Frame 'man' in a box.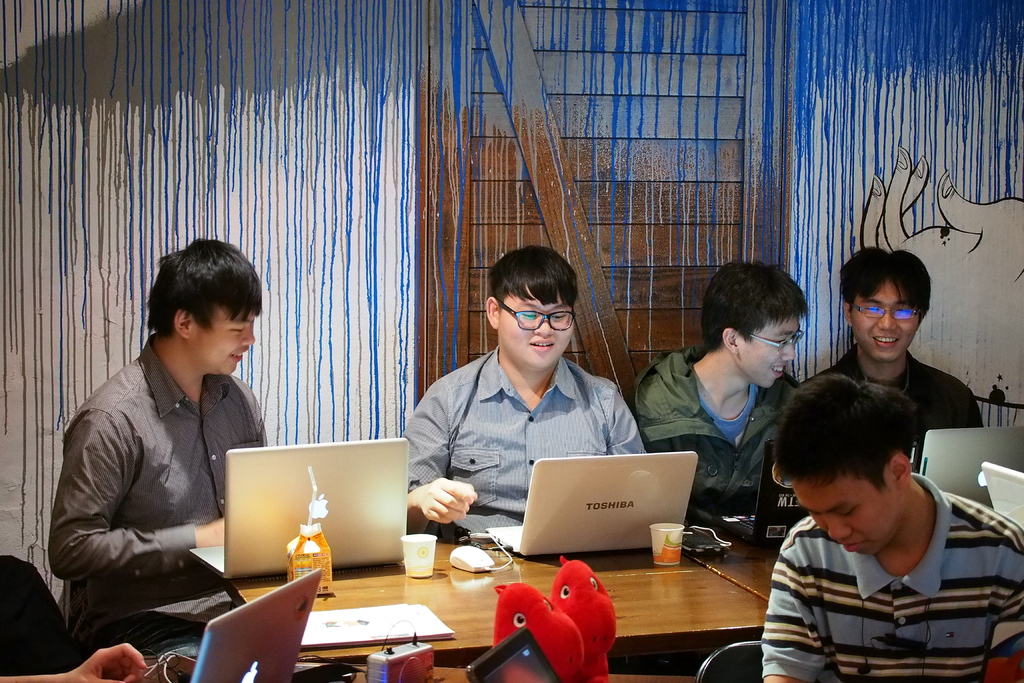
[45,231,296,655].
